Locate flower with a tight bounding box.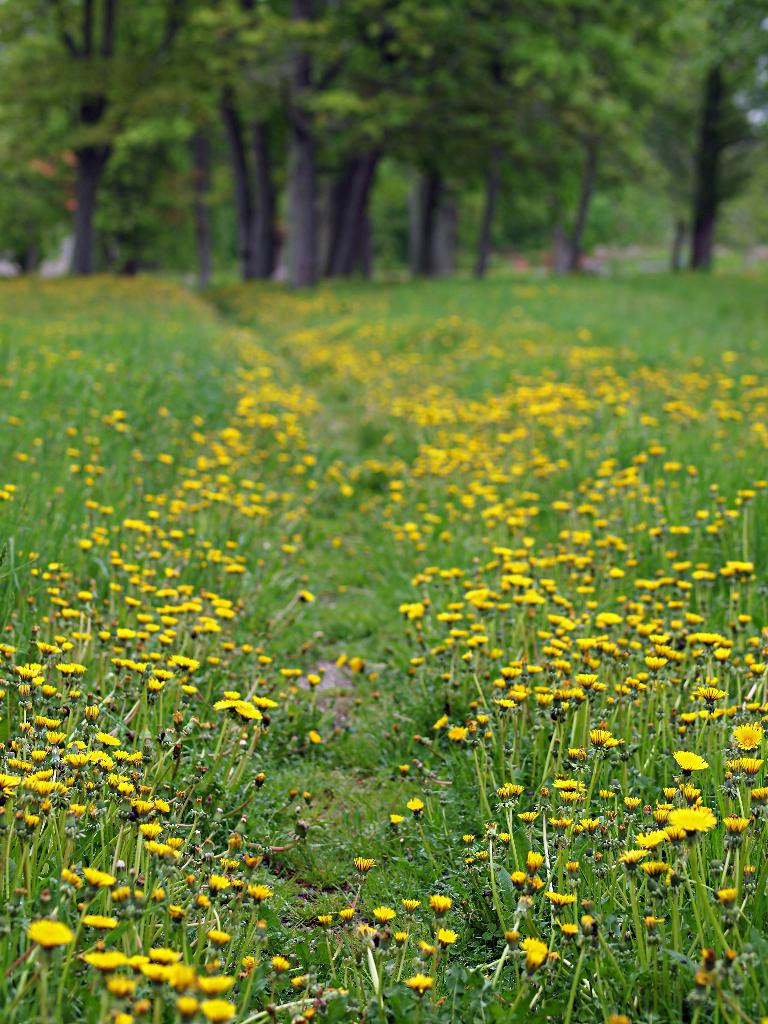
left=93, top=728, right=123, bottom=746.
